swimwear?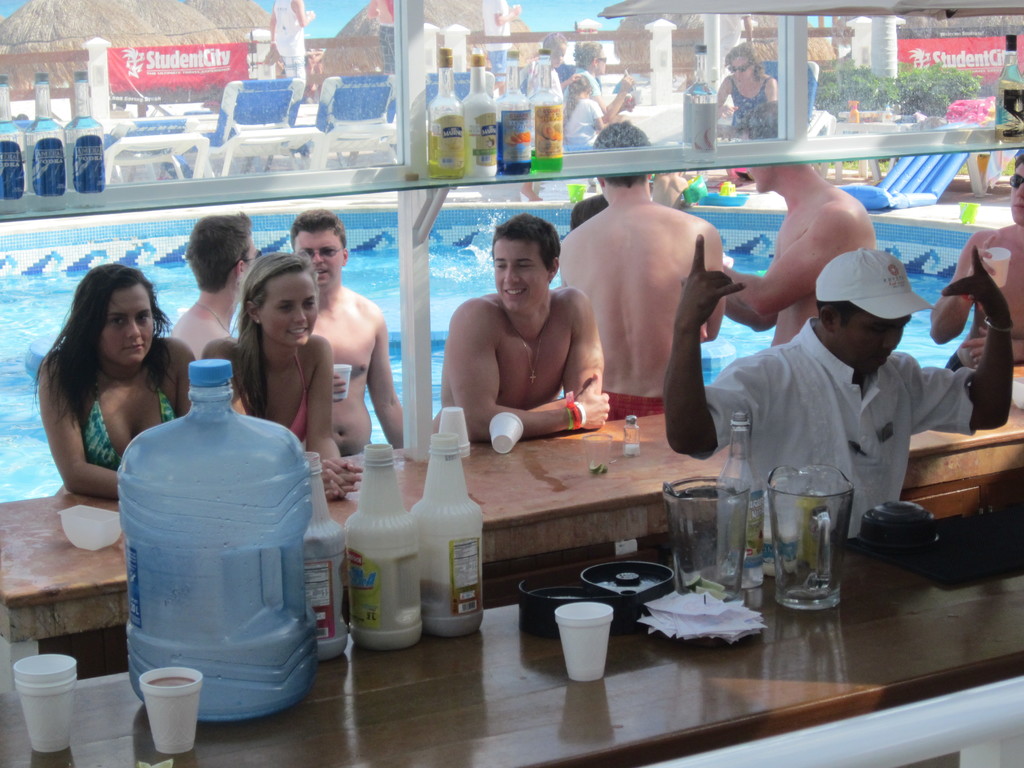
<region>602, 388, 665, 423</region>
